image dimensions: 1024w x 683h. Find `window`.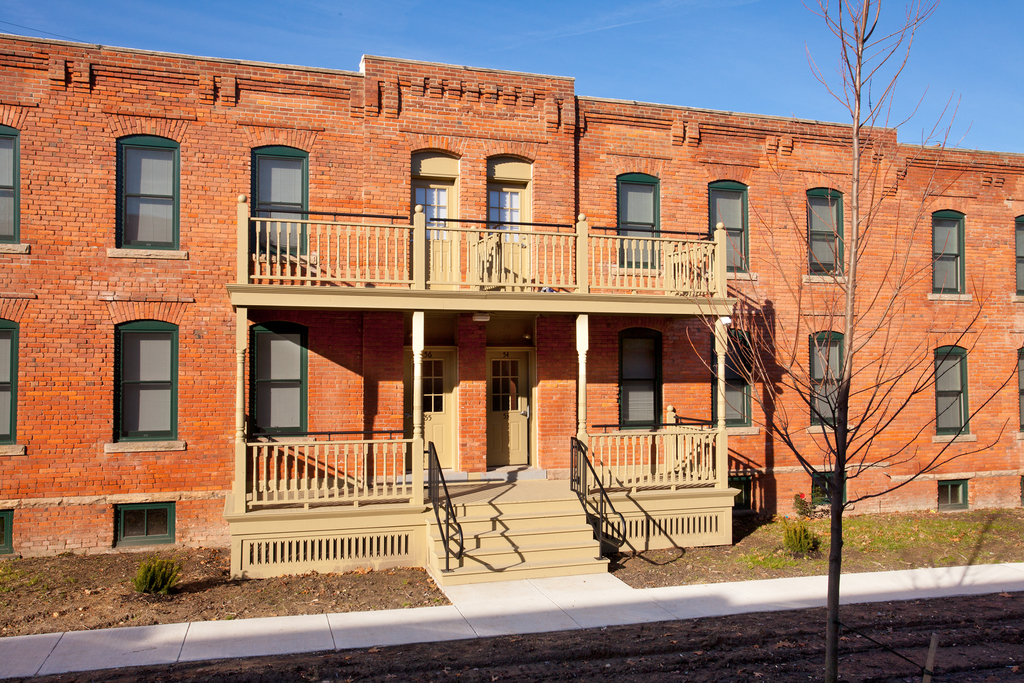
{"left": 1012, "top": 333, "right": 1023, "bottom": 438}.
